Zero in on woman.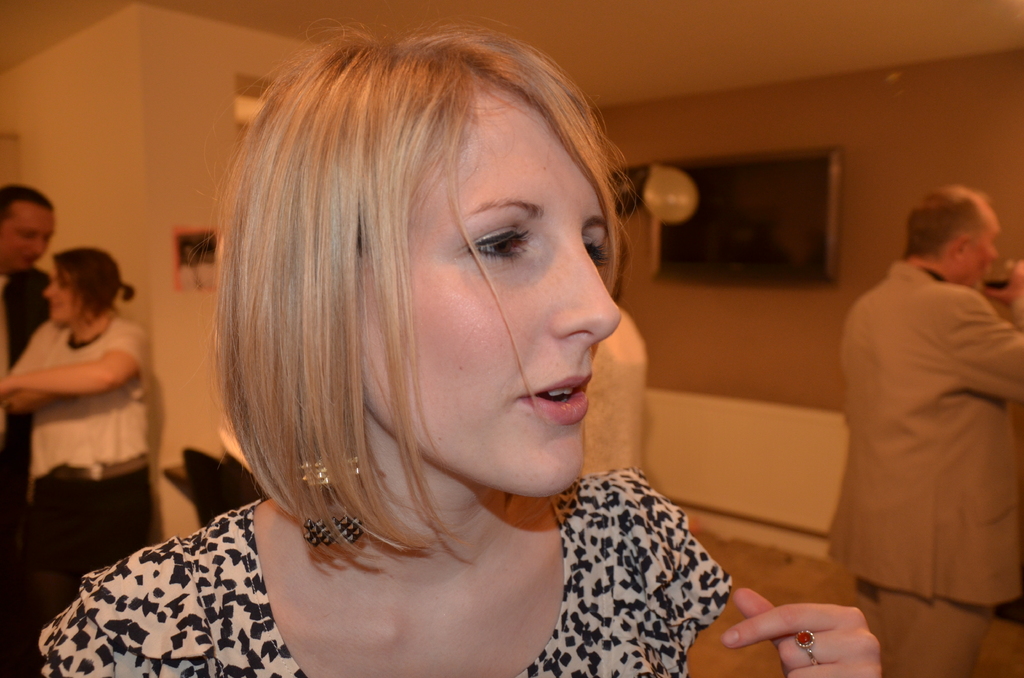
Zeroed in: Rect(106, 18, 756, 669).
